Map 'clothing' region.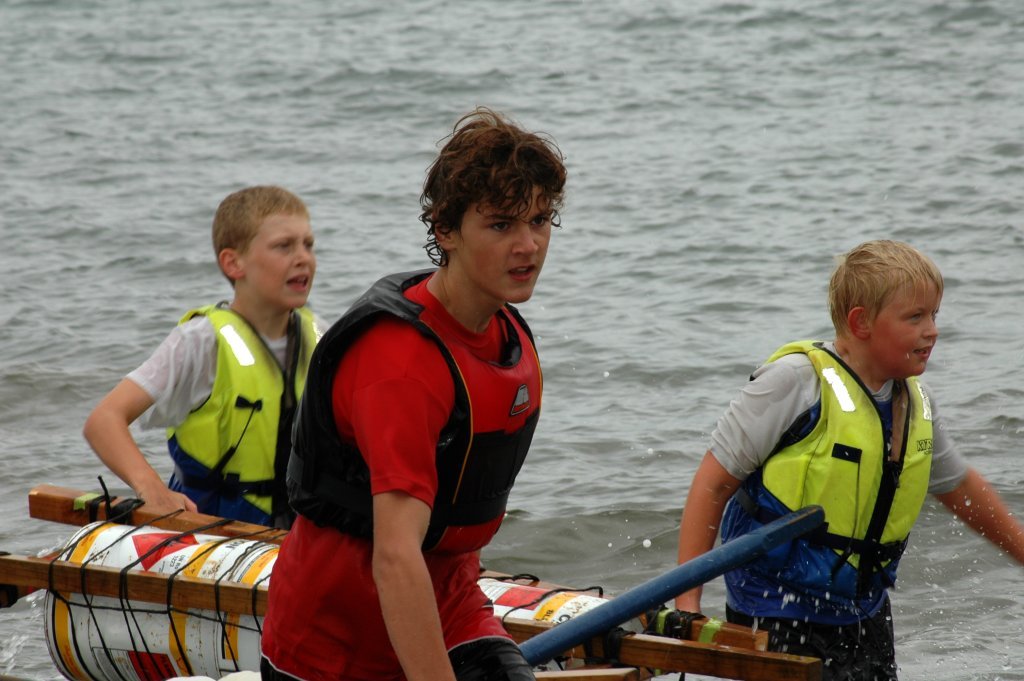
Mapped to pyautogui.locateOnScreen(275, 251, 545, 627).
